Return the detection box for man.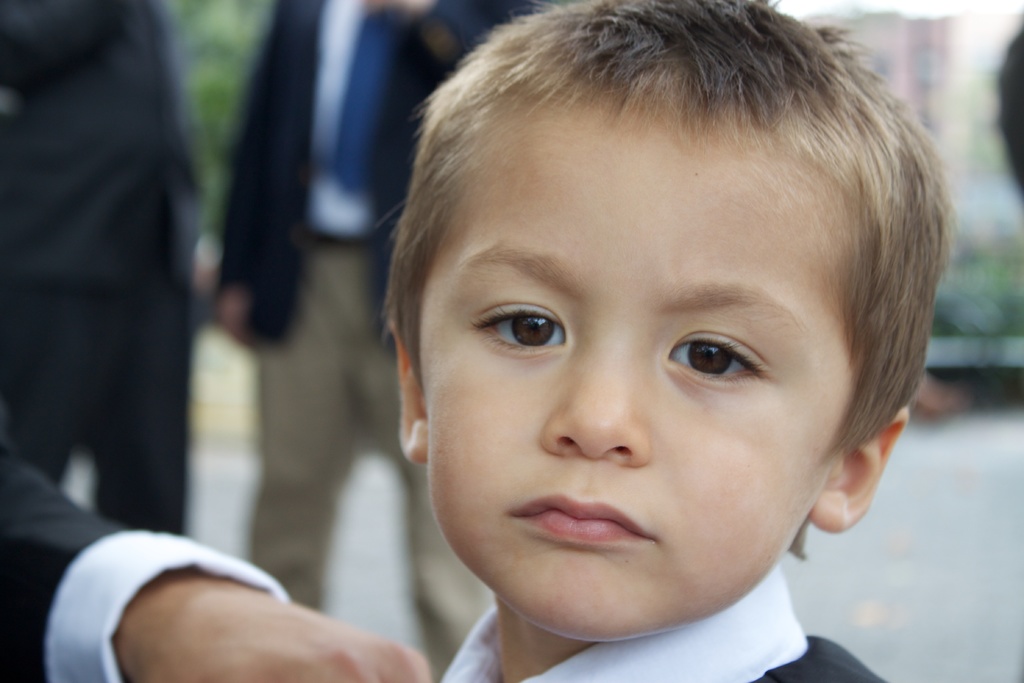
box=[207, 0, 534, 682].
